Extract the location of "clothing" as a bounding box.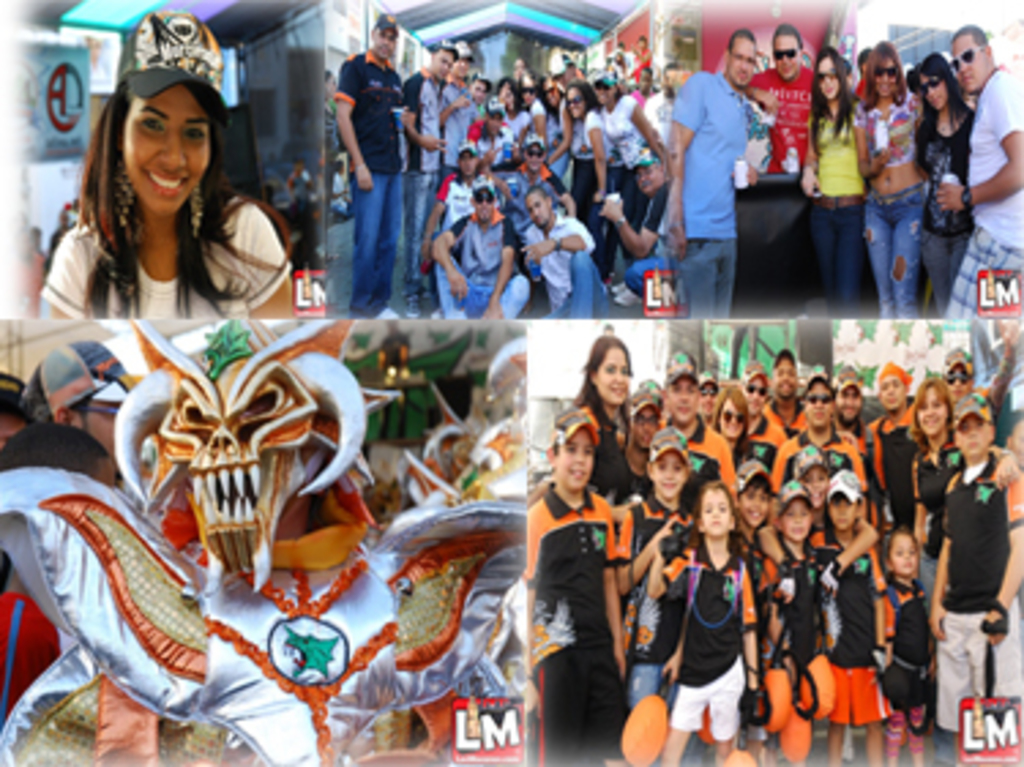
{"x1": 915, "y1": 106, "x2": 972, "y2": 325}.
